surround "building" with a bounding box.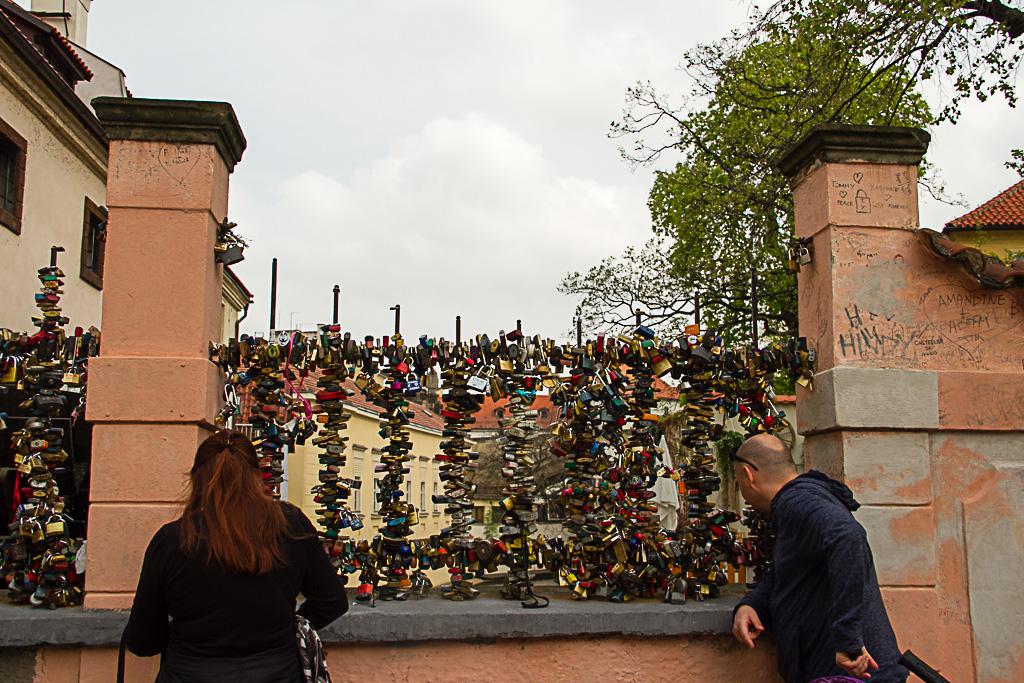
x1=596 y1=363 x2=751 y2=582.
